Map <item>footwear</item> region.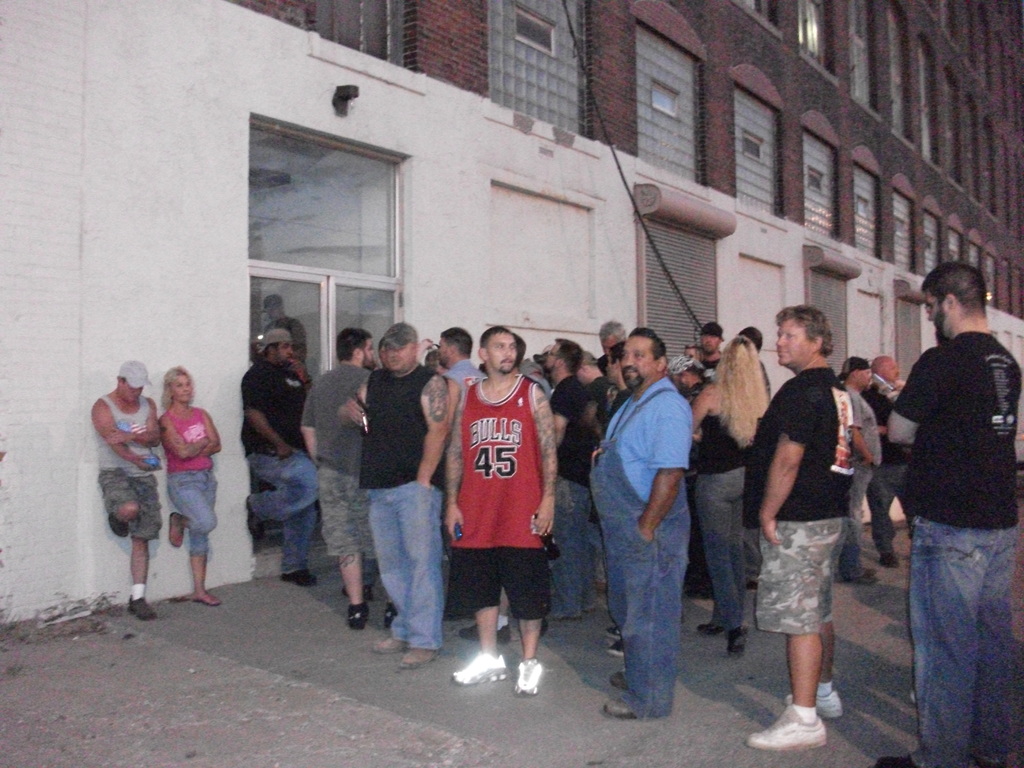
Mapped to 399:644:433:667.
